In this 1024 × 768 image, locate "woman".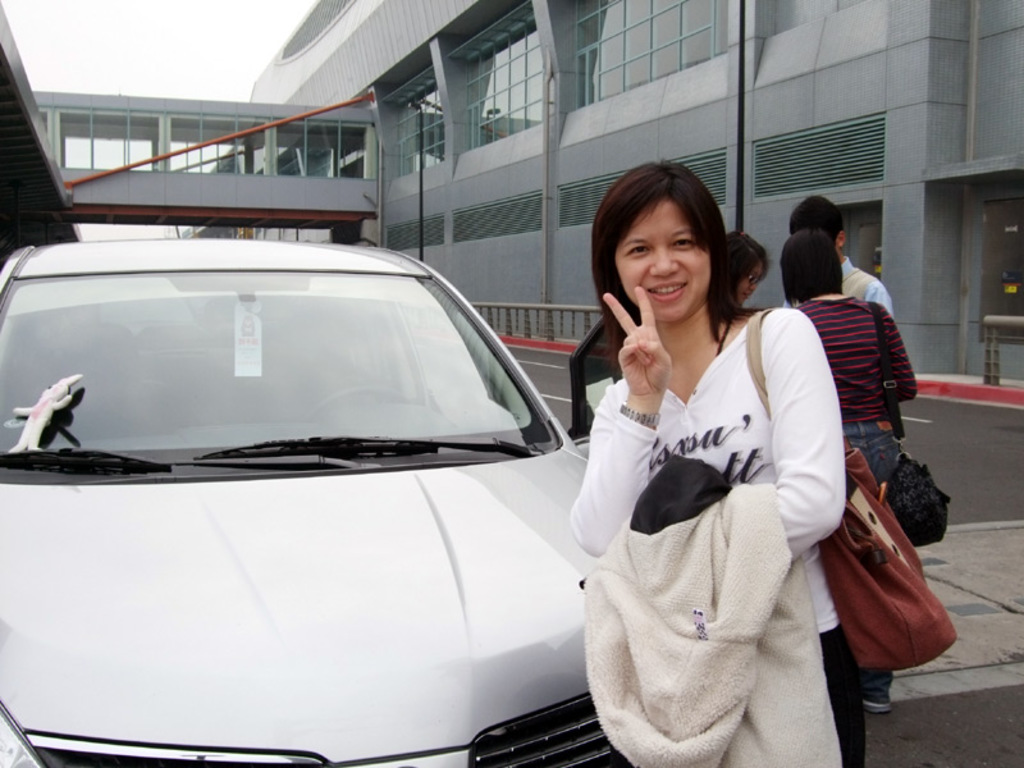
Bounding box: detection(562, 183, 878, 755).
